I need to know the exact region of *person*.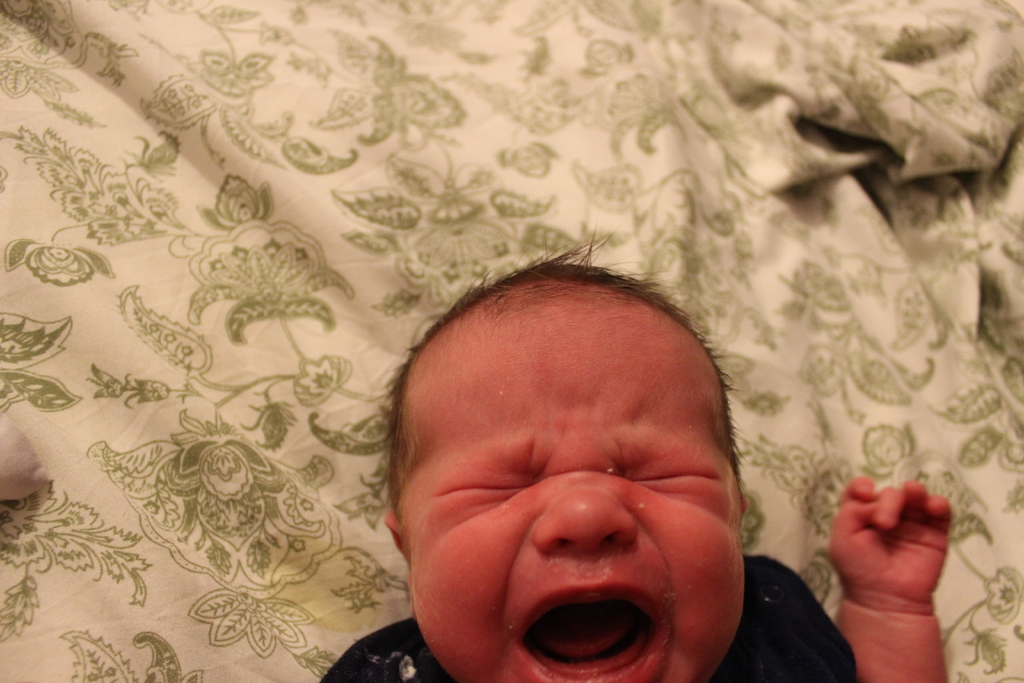
Region: rect(325, 245, 953, 682).
